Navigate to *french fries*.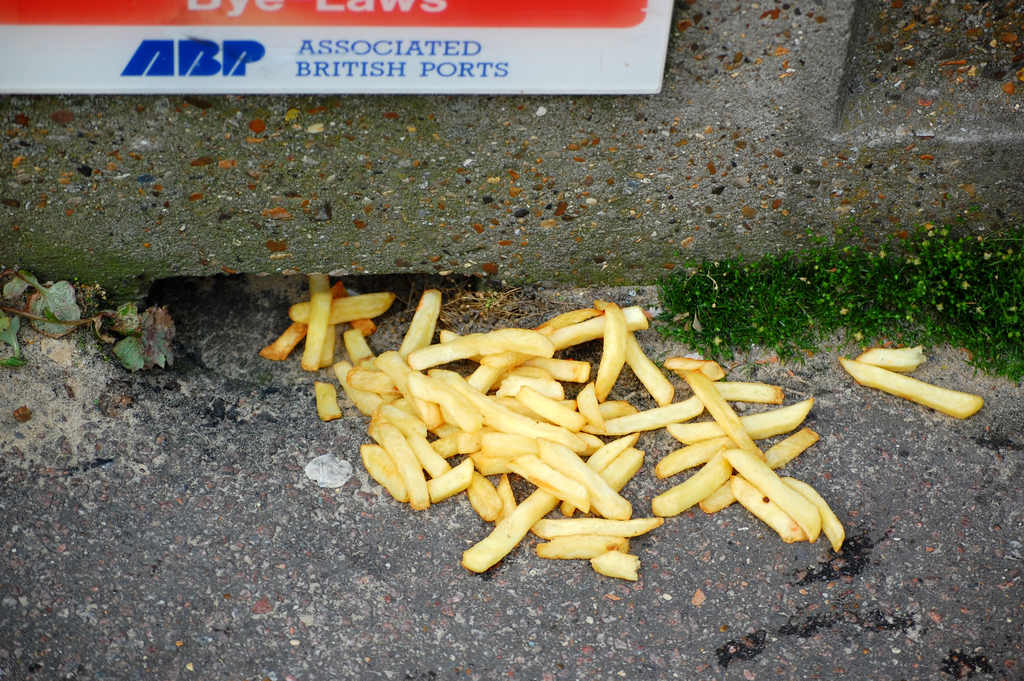
Navigation target: {"left": 683, "top": 365, "right": 763, "bottom": 463}.
